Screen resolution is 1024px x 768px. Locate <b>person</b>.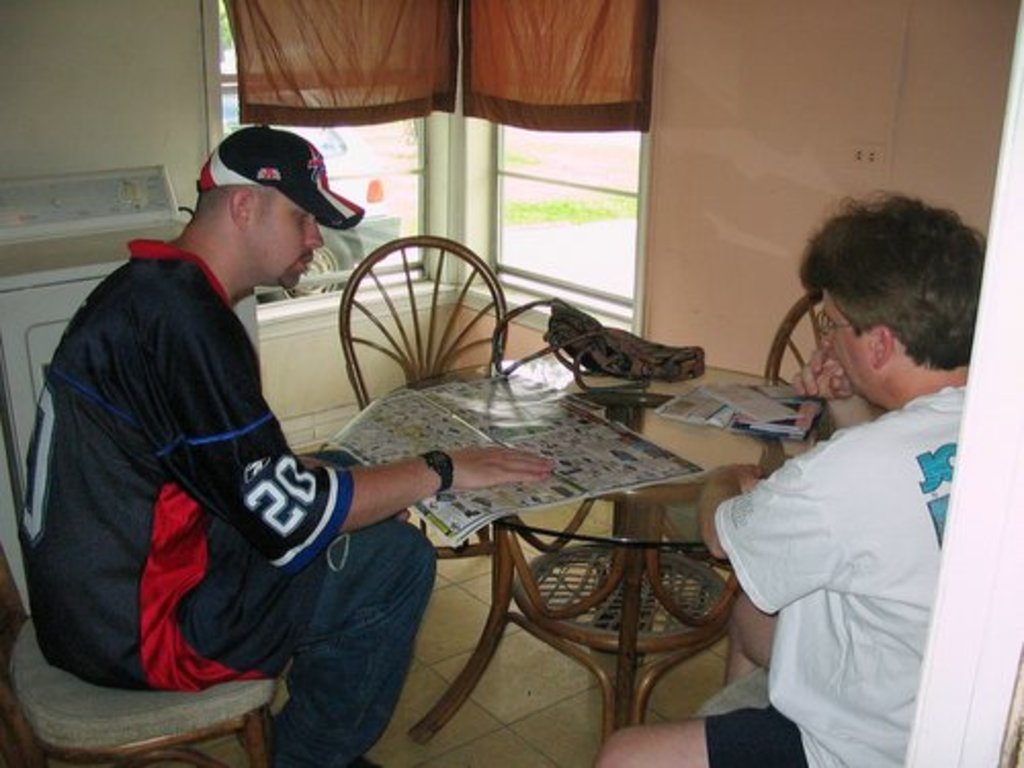
20:117:549:766.
